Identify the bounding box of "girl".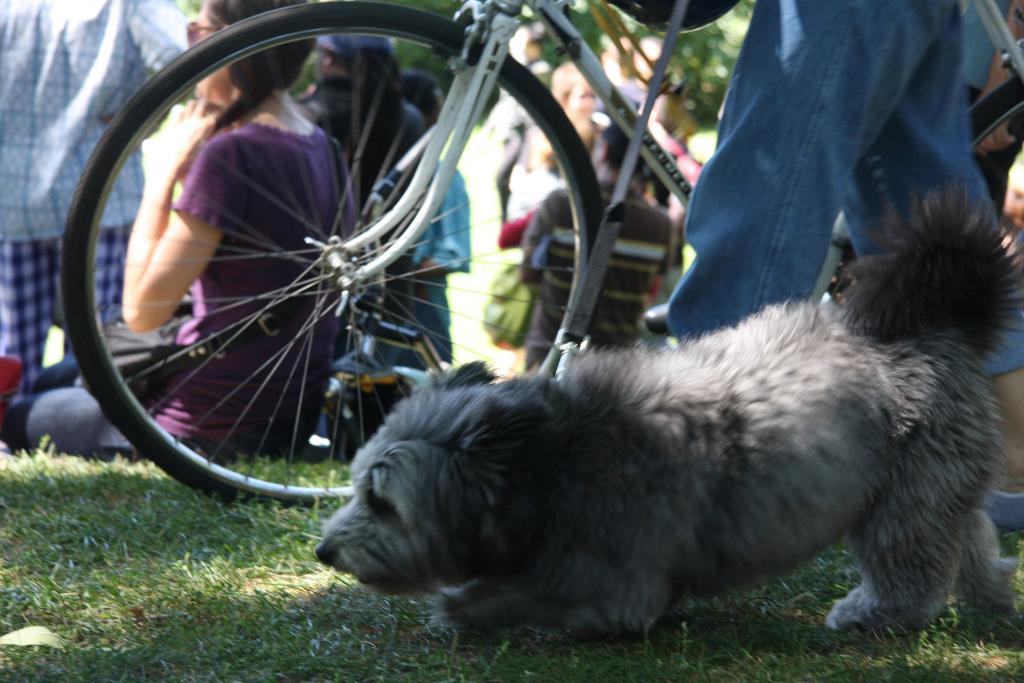
region(0, 0, 355, 461).
